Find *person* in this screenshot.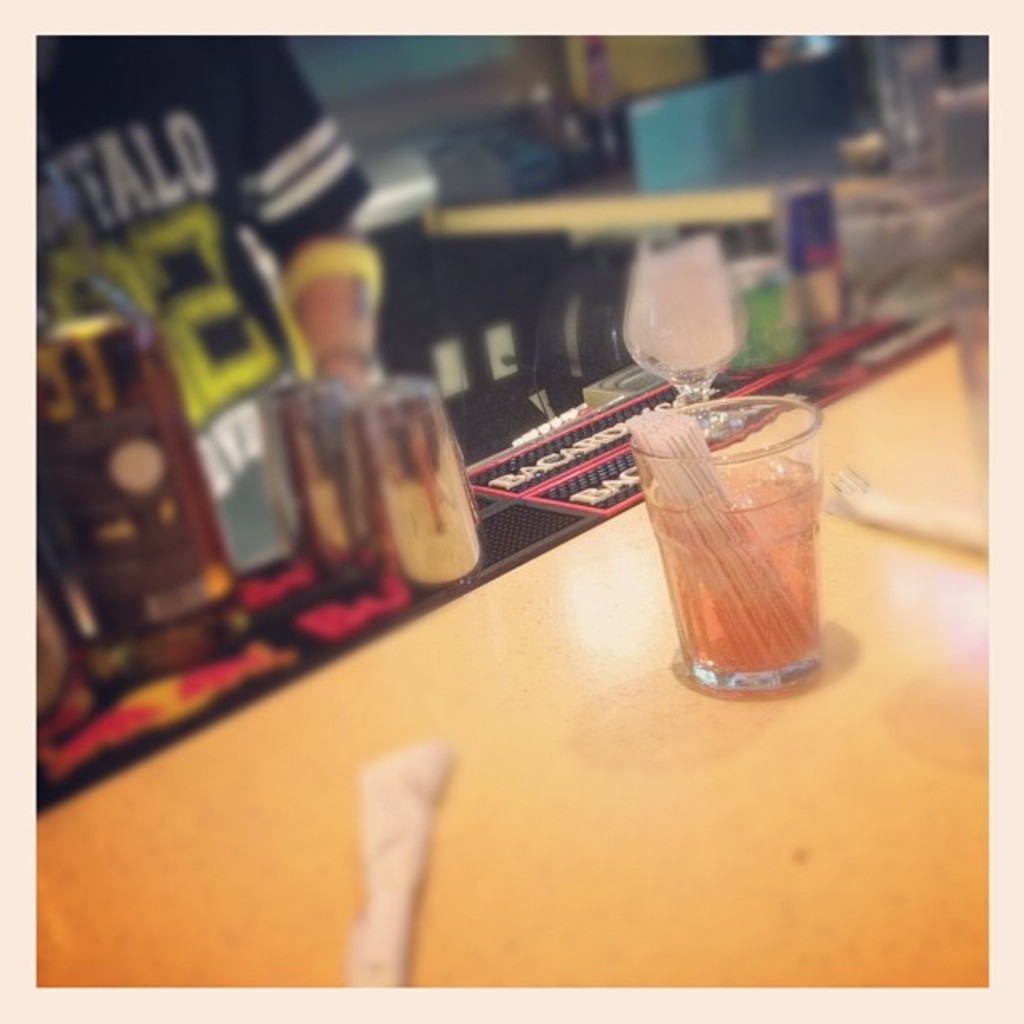
The bounding box for *person* is 35,35,385,571.
